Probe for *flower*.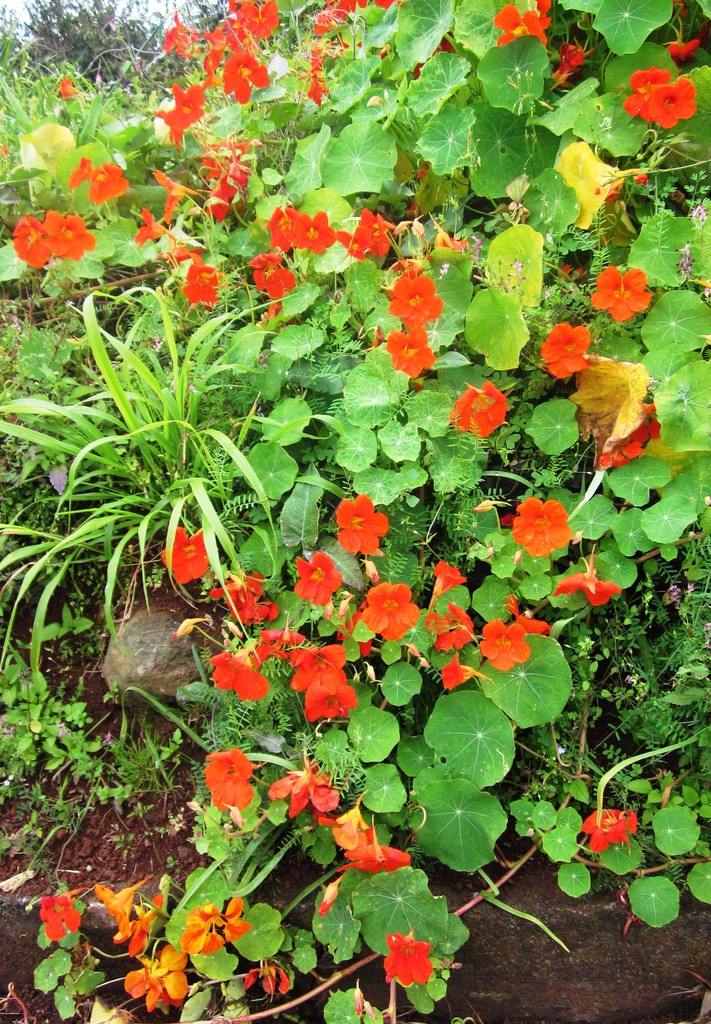
Probe result: (160, 529, 215, 582).
